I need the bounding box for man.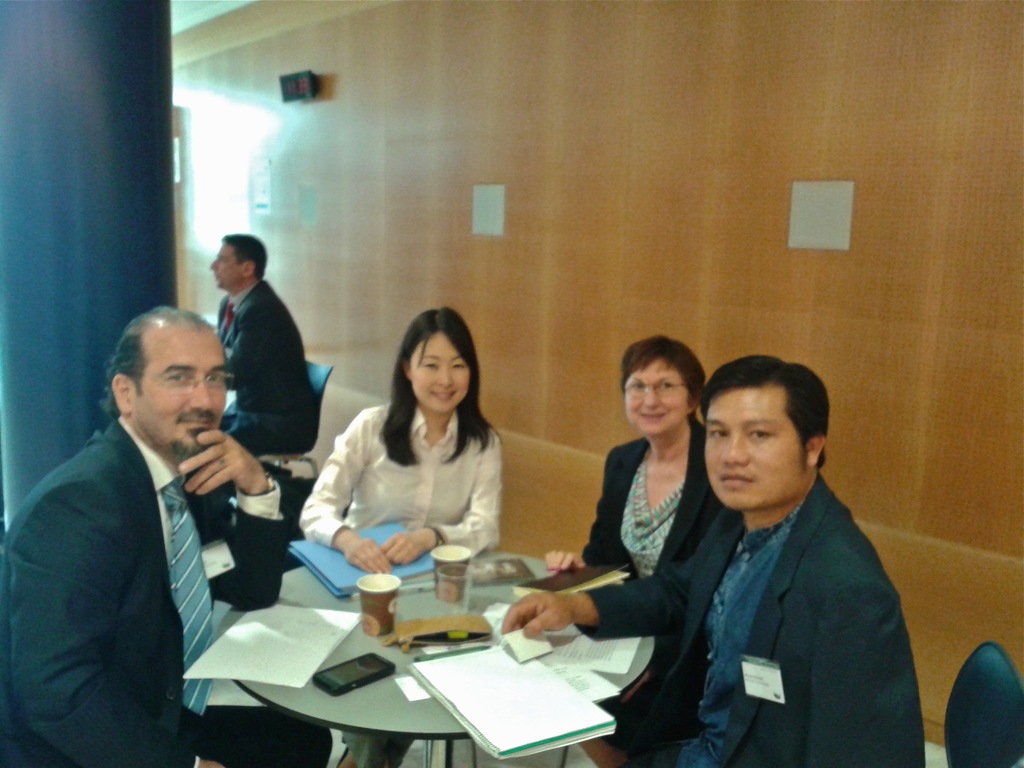
Here it is: [178,234,319,534].
